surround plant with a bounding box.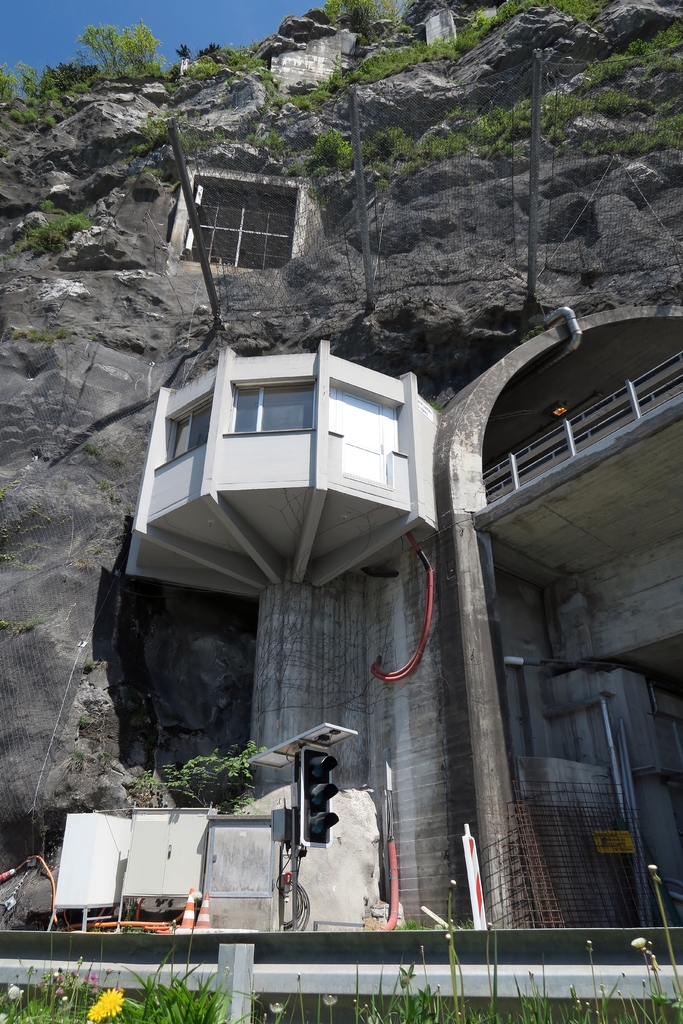
detection(10, 616, 47, 637).
